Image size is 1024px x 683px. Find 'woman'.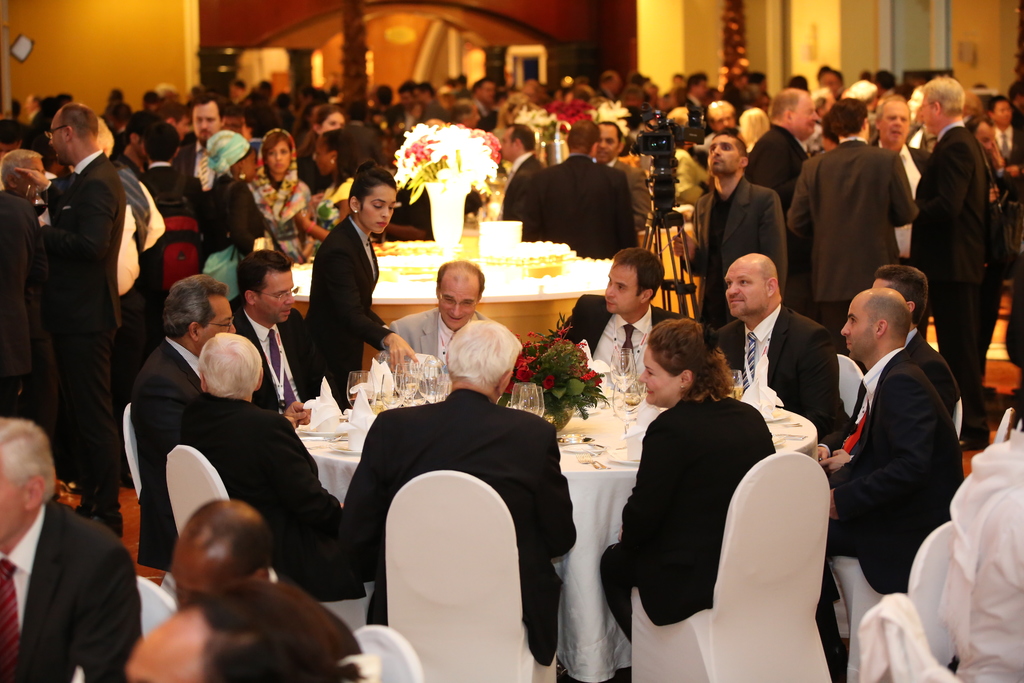
box=[296, 104, 348, 154].
